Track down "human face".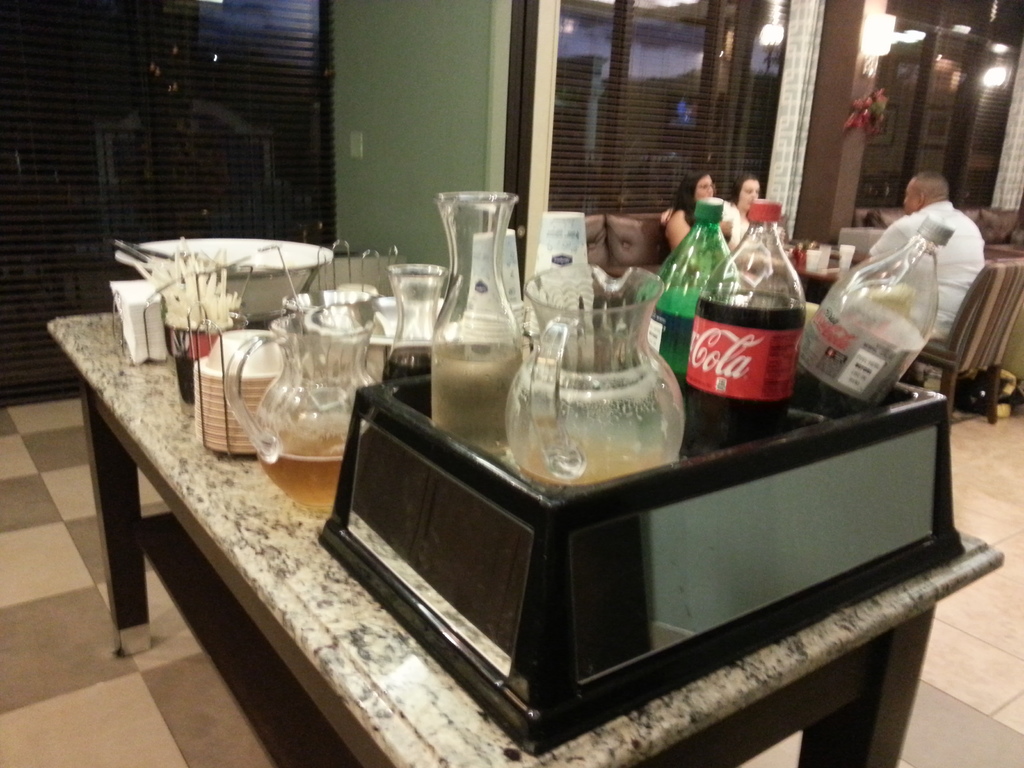
Tracked to <box>902,181,920,211</box>.
